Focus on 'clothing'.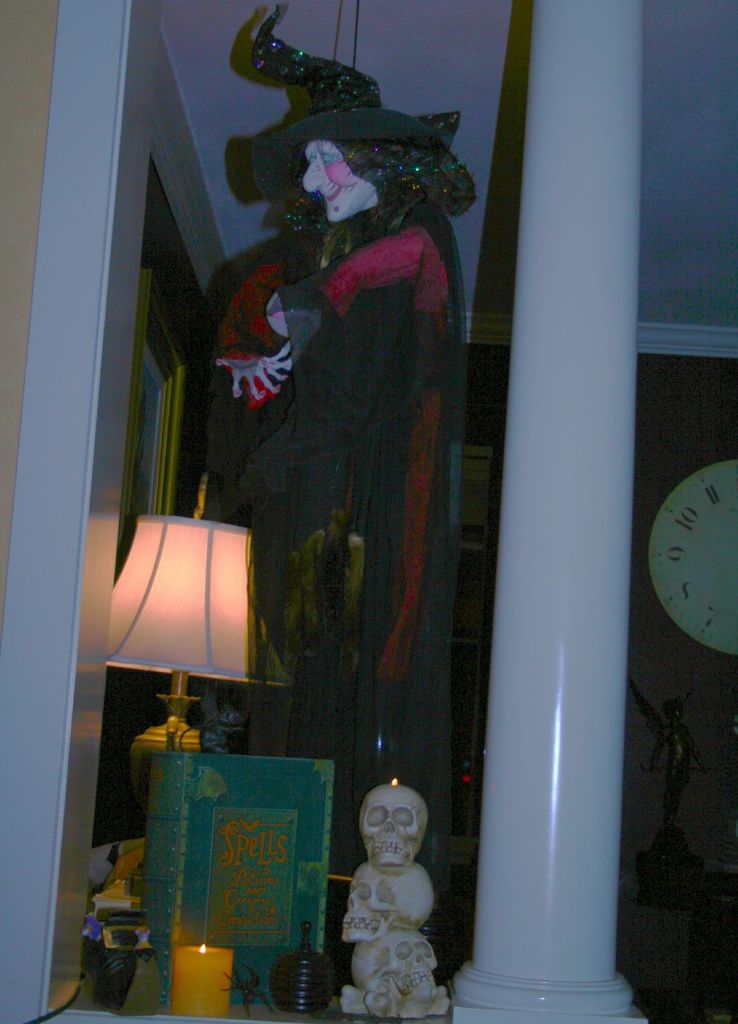
Focused at l=213, t=182, r=481, b=870.
